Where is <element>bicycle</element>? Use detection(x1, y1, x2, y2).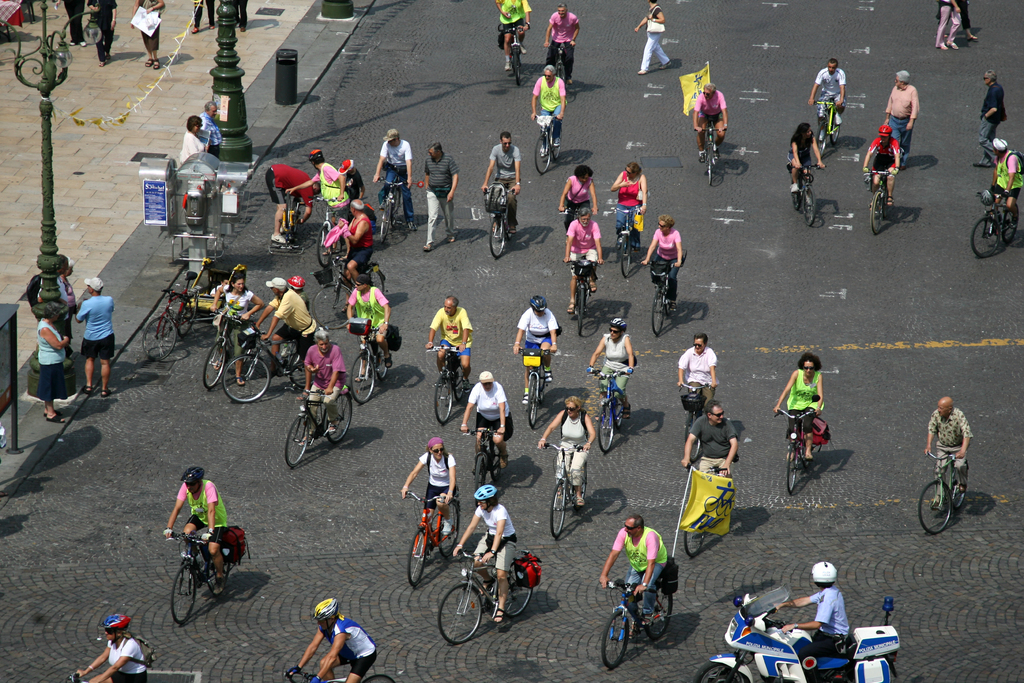
detection(424, 344, 466, 425).
